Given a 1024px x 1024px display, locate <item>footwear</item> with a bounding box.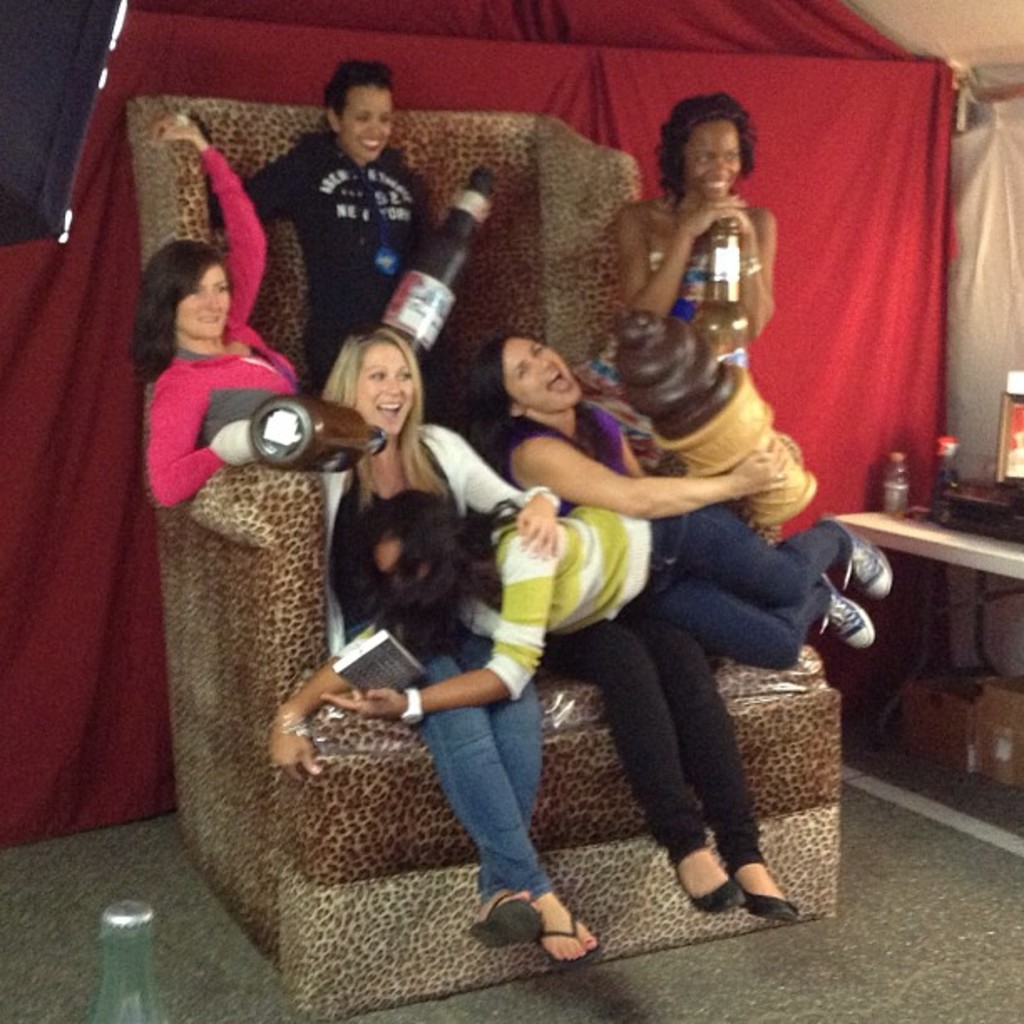
Located: {"x1": 535, "y1": 885, "x2": 597, "y2": 964}.
